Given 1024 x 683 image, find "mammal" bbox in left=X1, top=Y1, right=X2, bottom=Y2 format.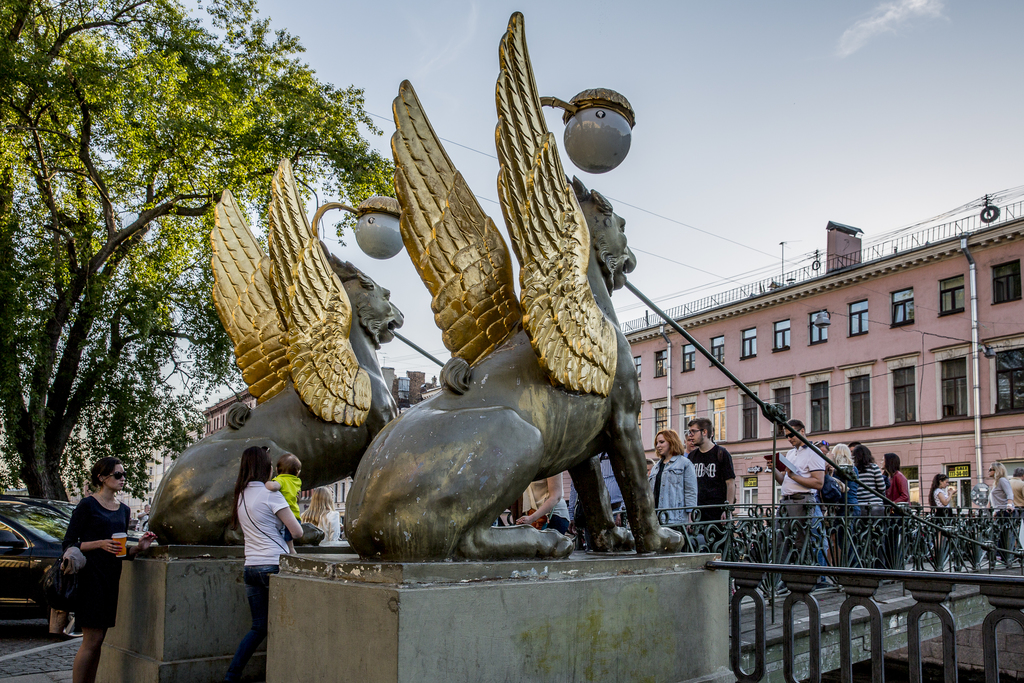
left=831, top=440, right=859, bottom=560.
